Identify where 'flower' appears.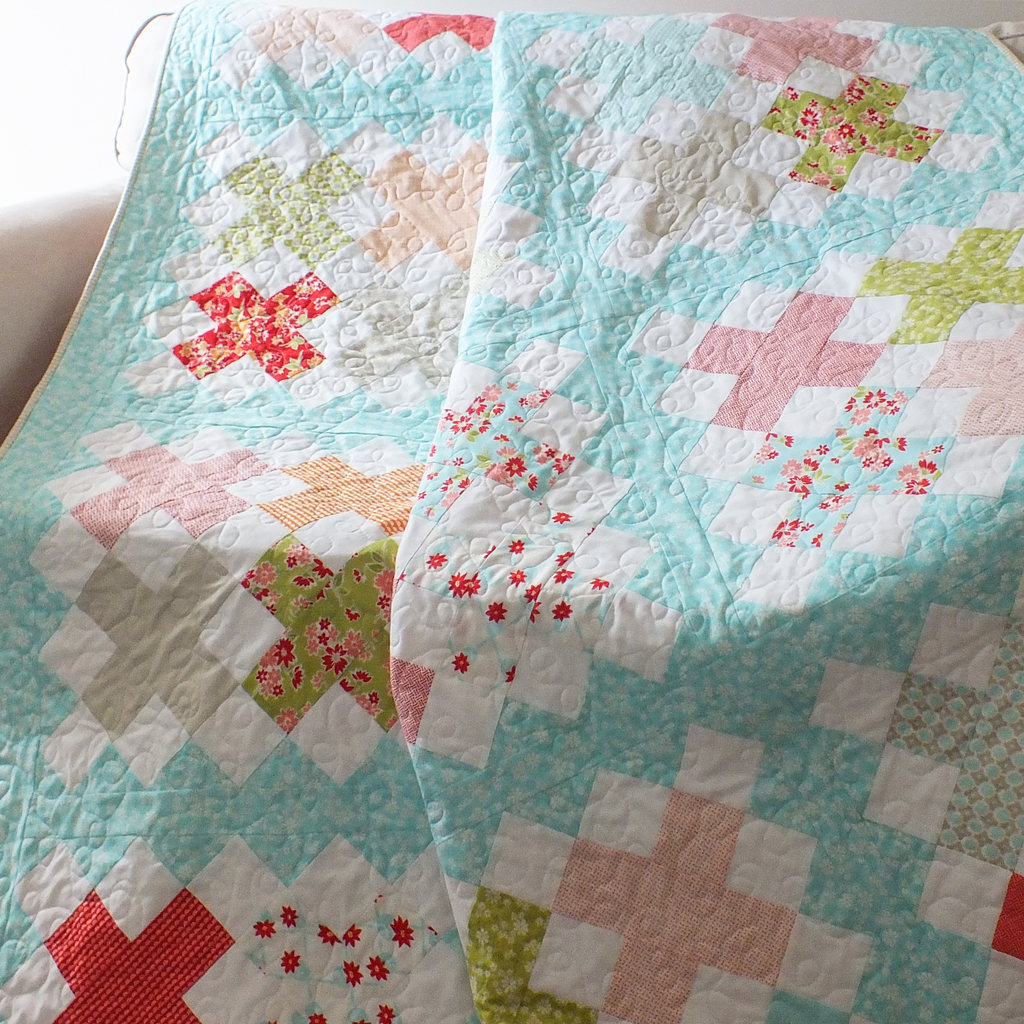
Appears at crop(447, 572, 471, 598).
